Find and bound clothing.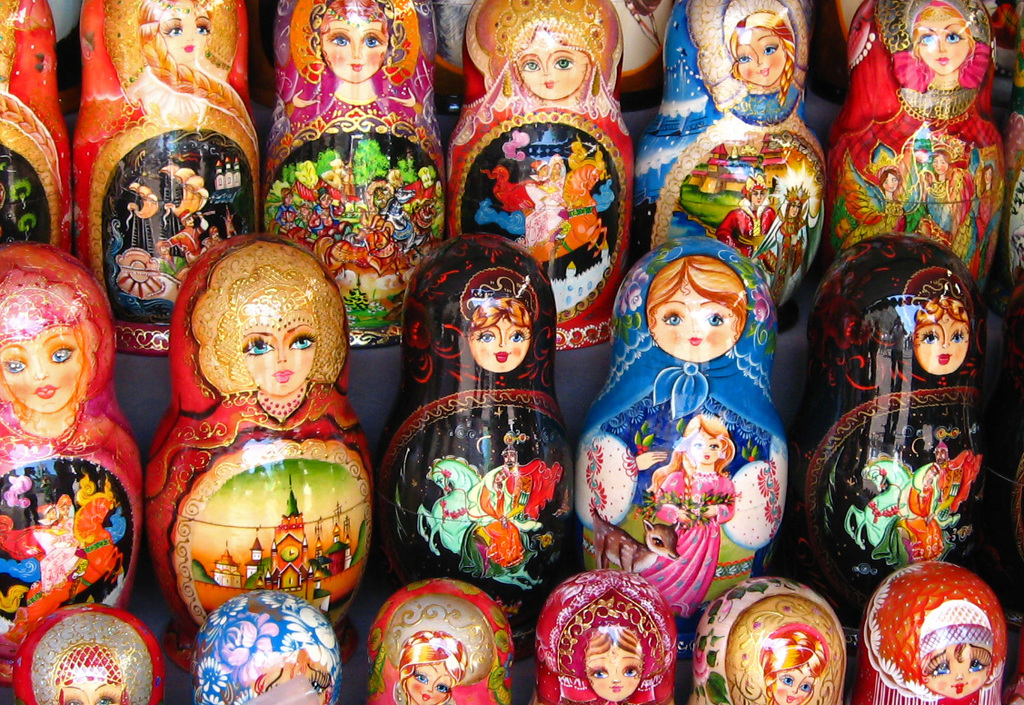
Bound: 25, 496, 77, 594.
